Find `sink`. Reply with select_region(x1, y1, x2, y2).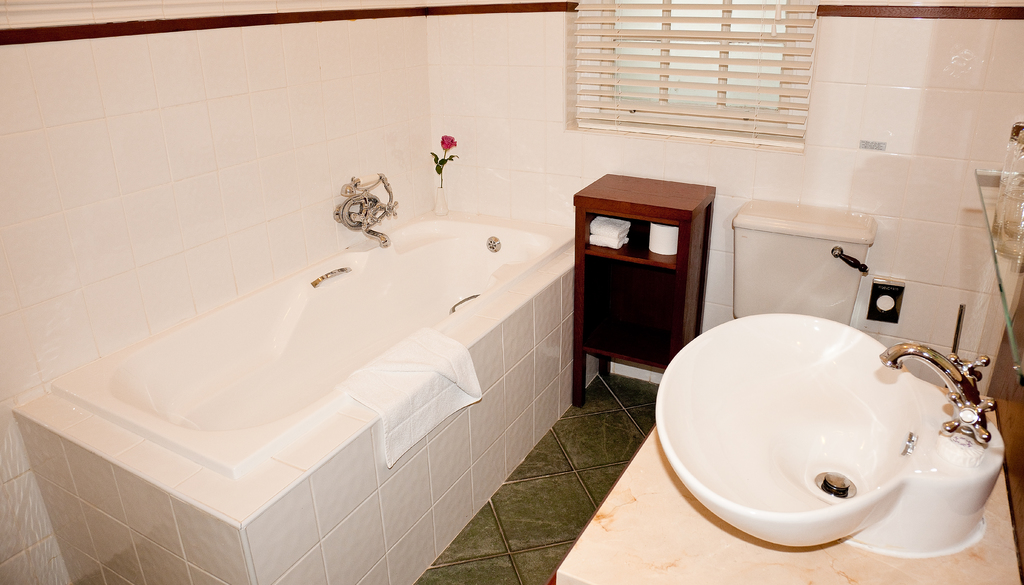
select_region(645, 280, 1009, 558).
